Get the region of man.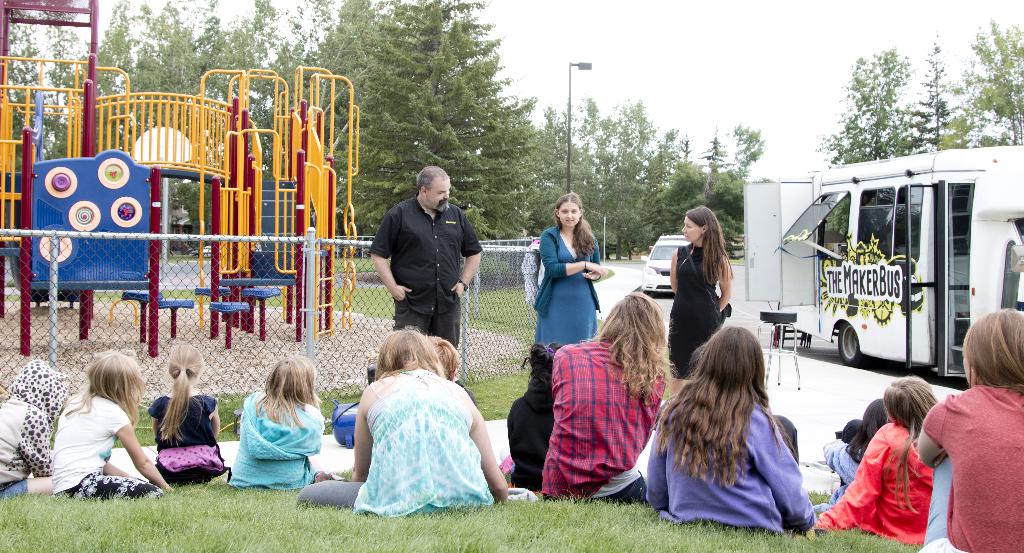
box(372, 161, 484, 361).
